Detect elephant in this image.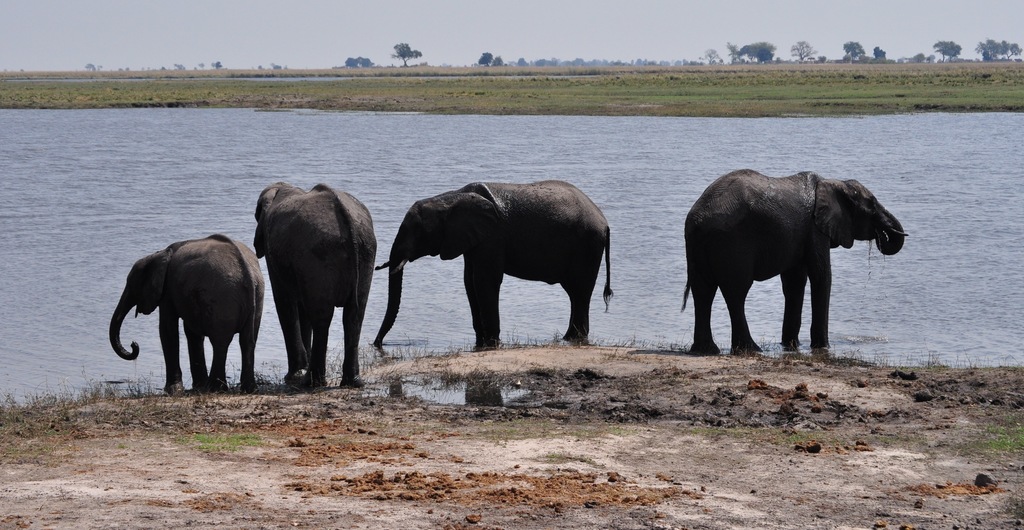
Detection: crop(105, 225, 265, 389).
